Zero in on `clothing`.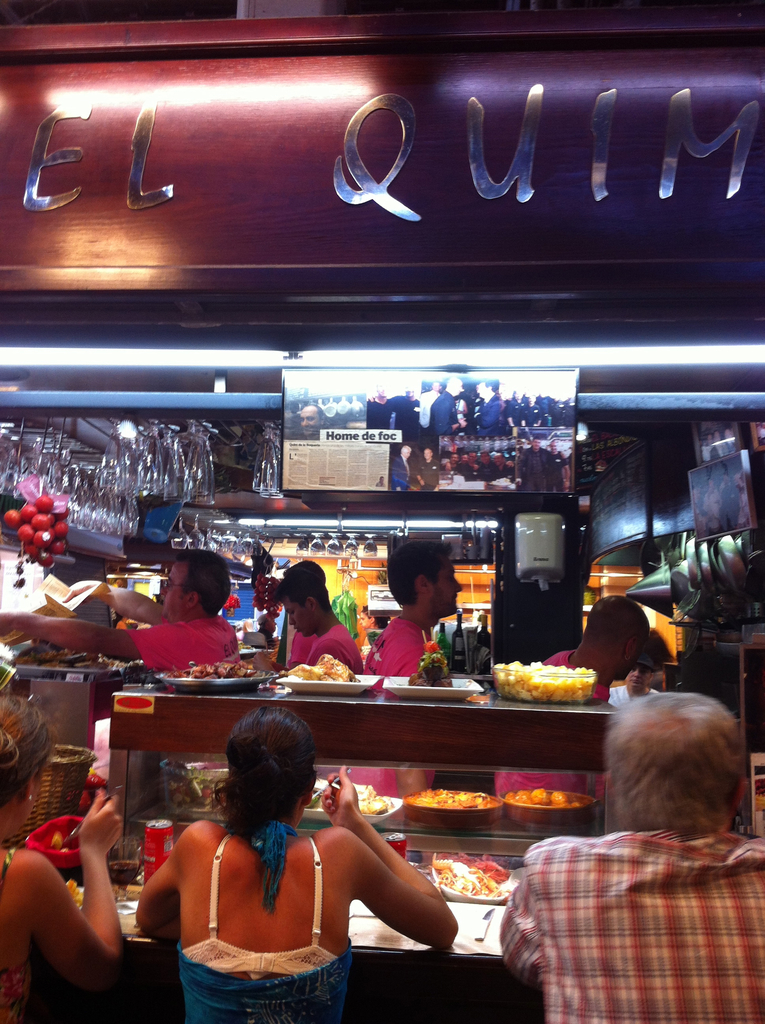
Zeroed in: l=181, t=946, r=360, b=1023.
